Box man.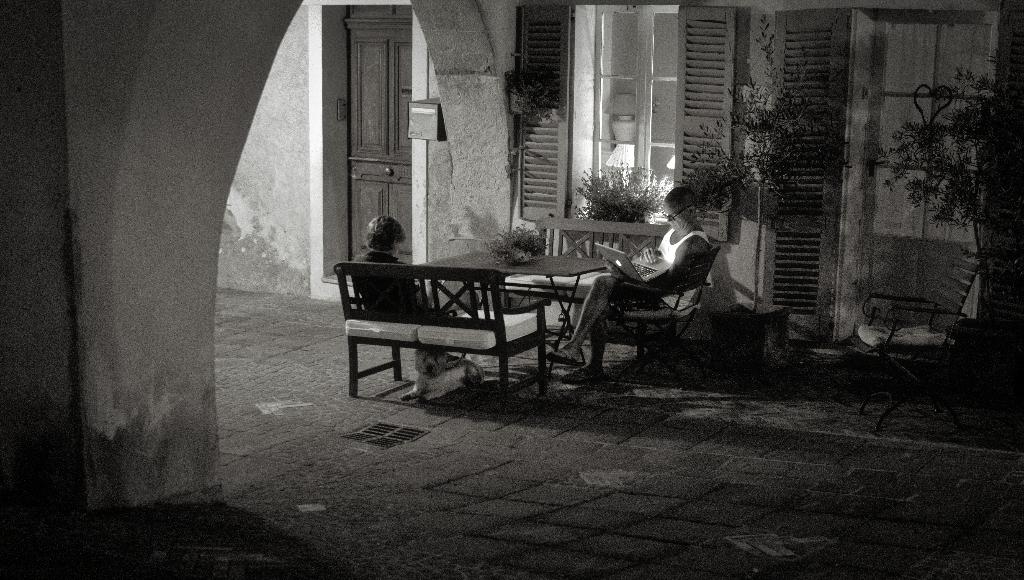
bbox=(351, 211, 445, 329).
